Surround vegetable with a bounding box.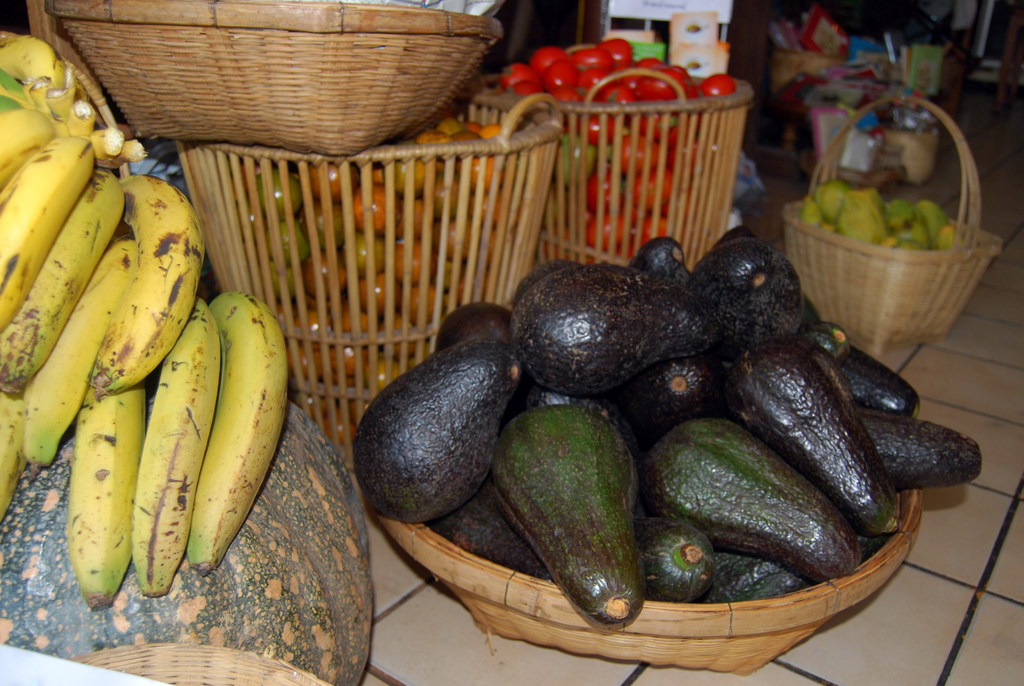
bbox=[504, 394, 657, 635].
